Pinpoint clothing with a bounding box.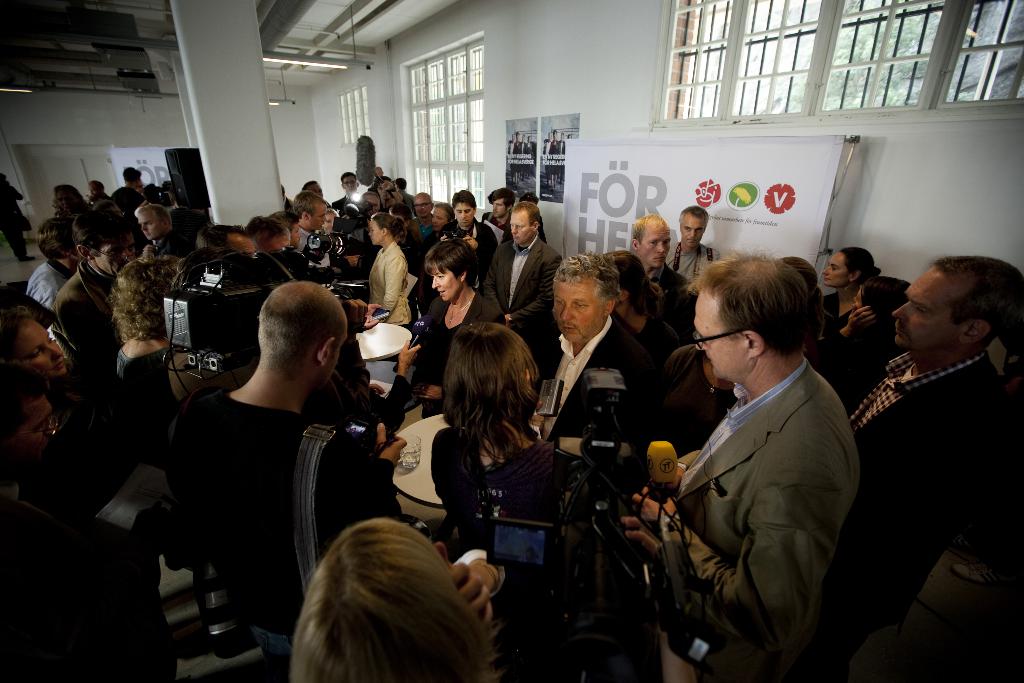
[111, 341, 174, 407].
